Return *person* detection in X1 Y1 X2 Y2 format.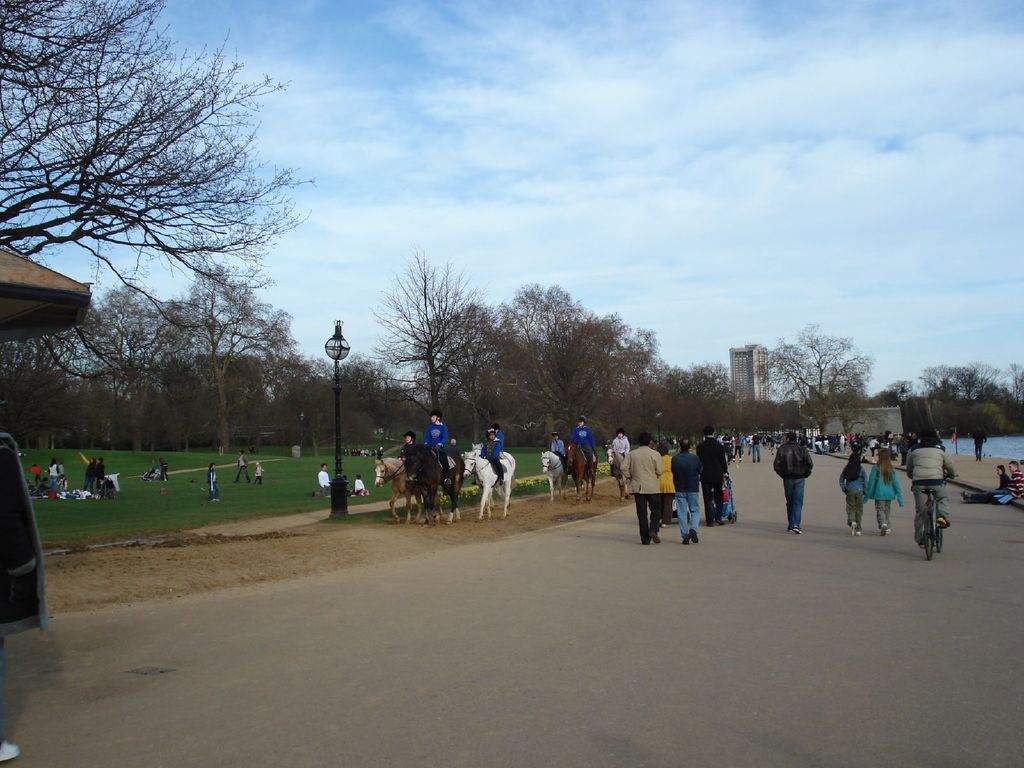
549 429 568 471.
